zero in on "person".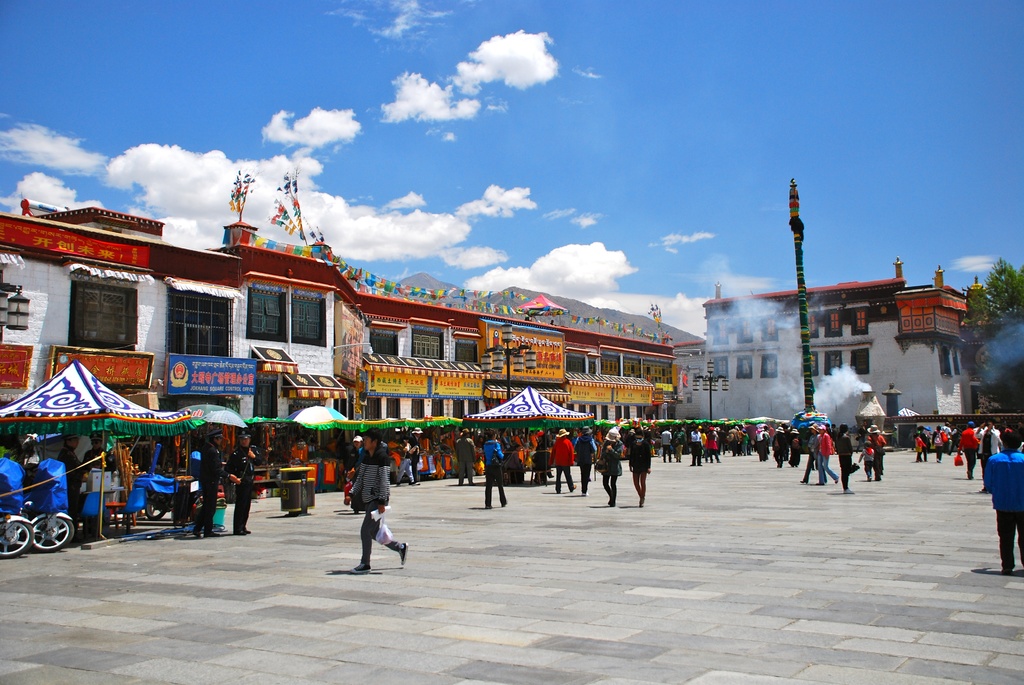
Zeroed in: detection(546, 426, 576, 494).
